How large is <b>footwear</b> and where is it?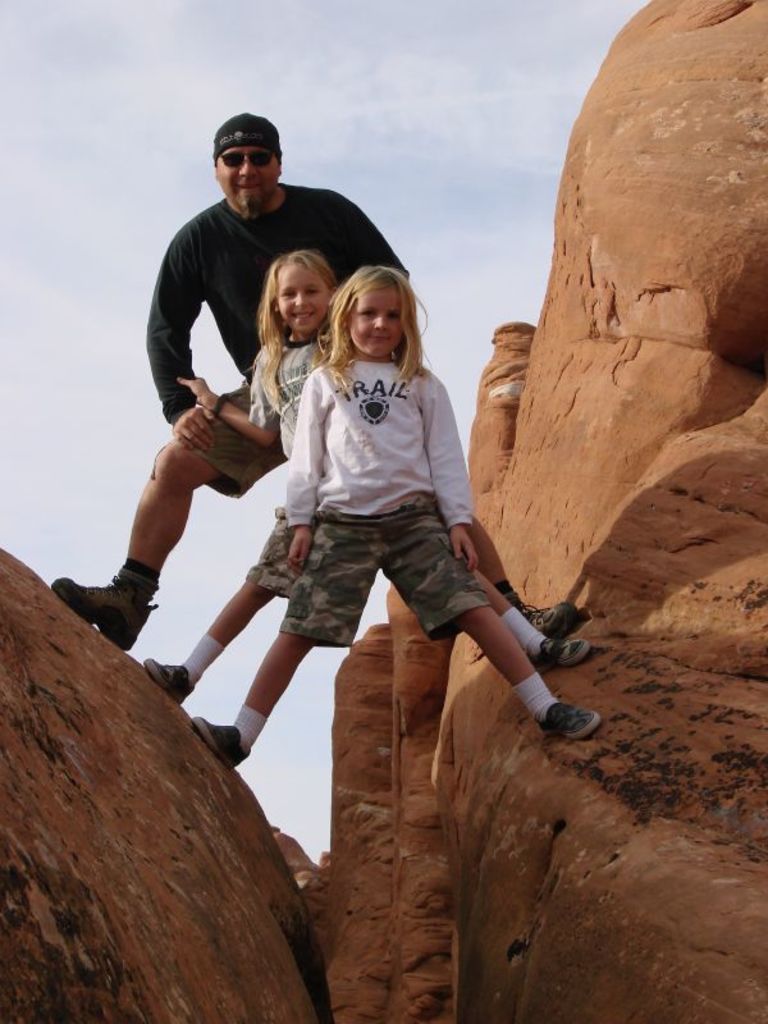
Bounding box: BBox(192, 714, 252, 771).
